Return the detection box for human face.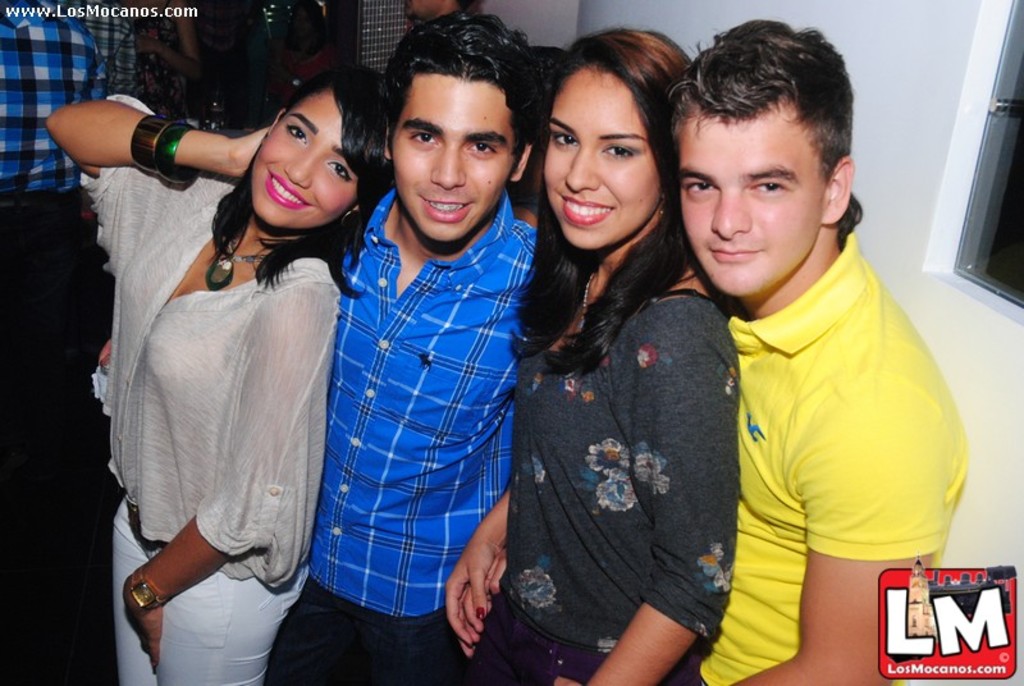
bbox(660, 93, 826, 292).
